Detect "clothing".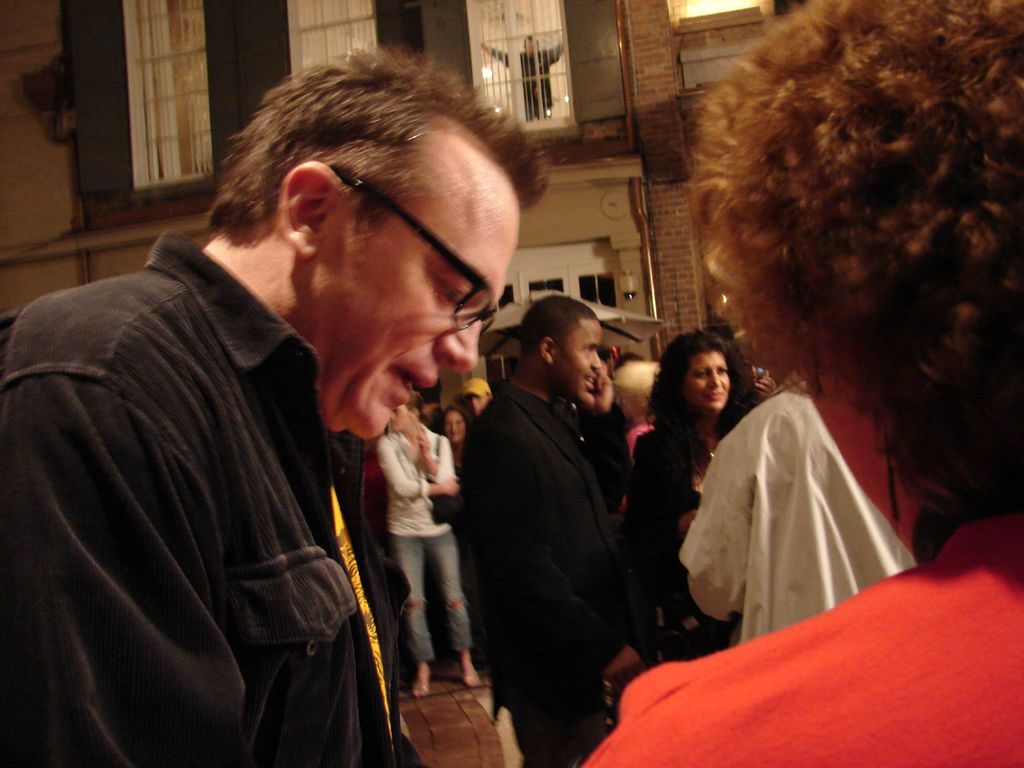
Detected at select_region(0, 230, 426, 767).
